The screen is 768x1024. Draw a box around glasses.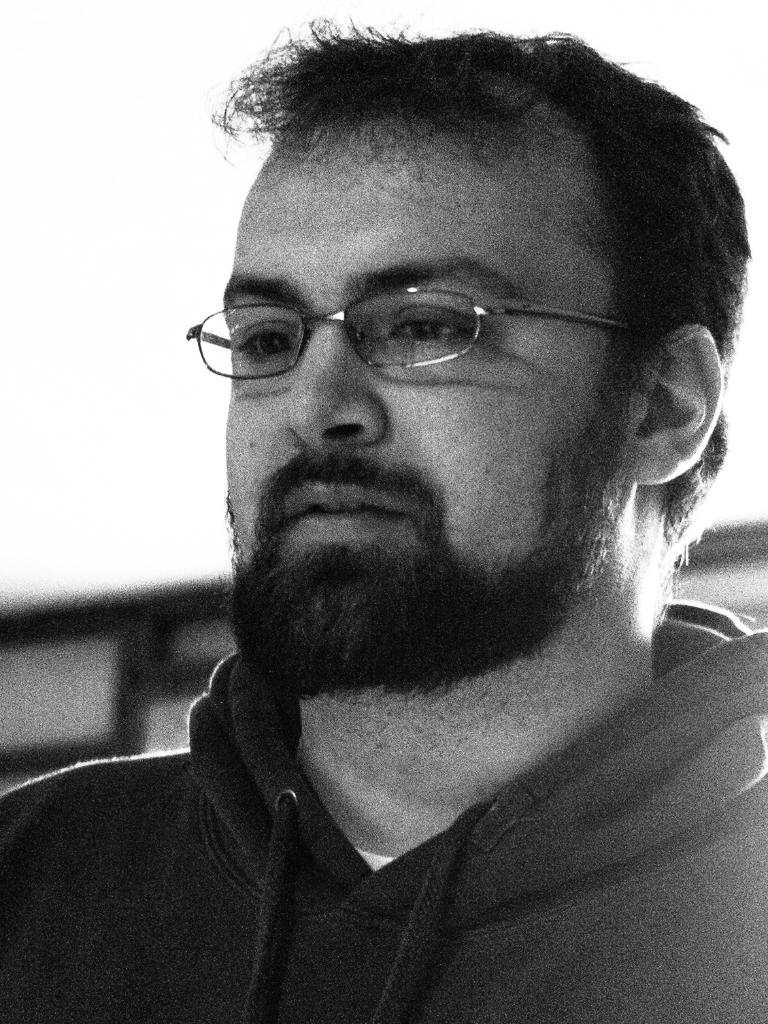
Rect(182, 279, 656, 380).
